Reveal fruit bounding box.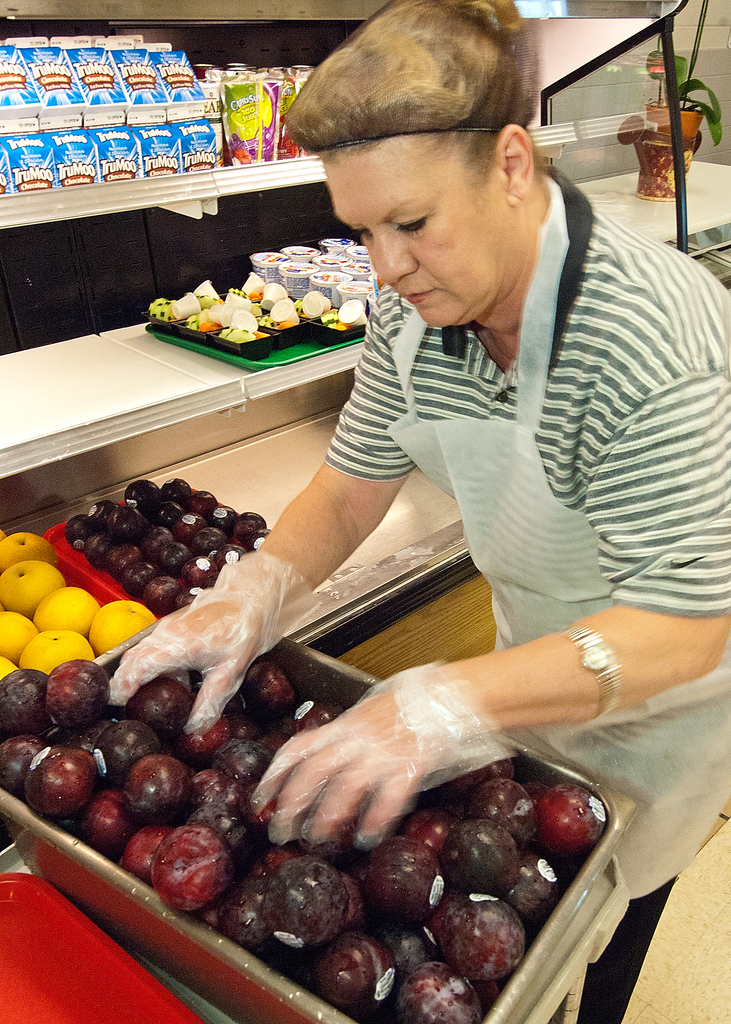
Revealed: <box>533,796,613,883</box>.
